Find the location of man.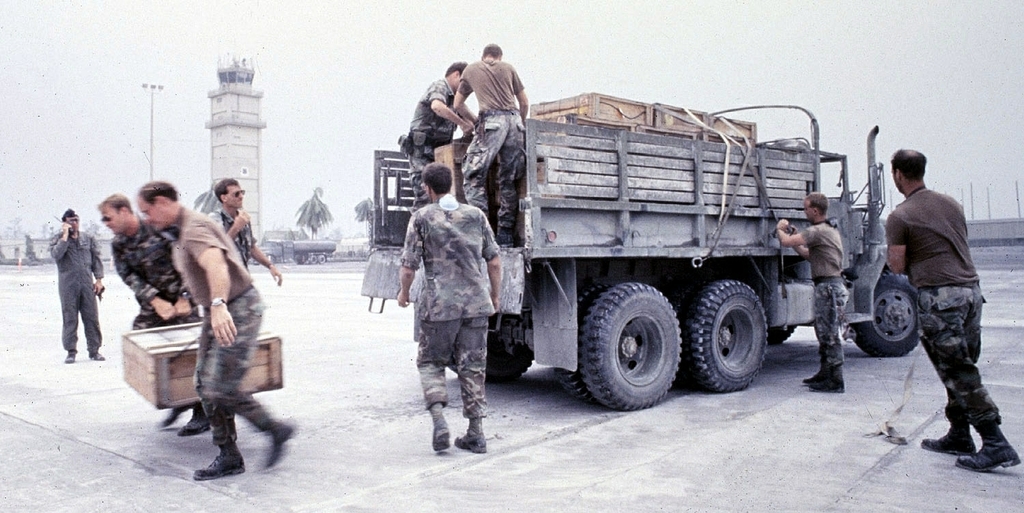
Location: 776,193,845,391.
